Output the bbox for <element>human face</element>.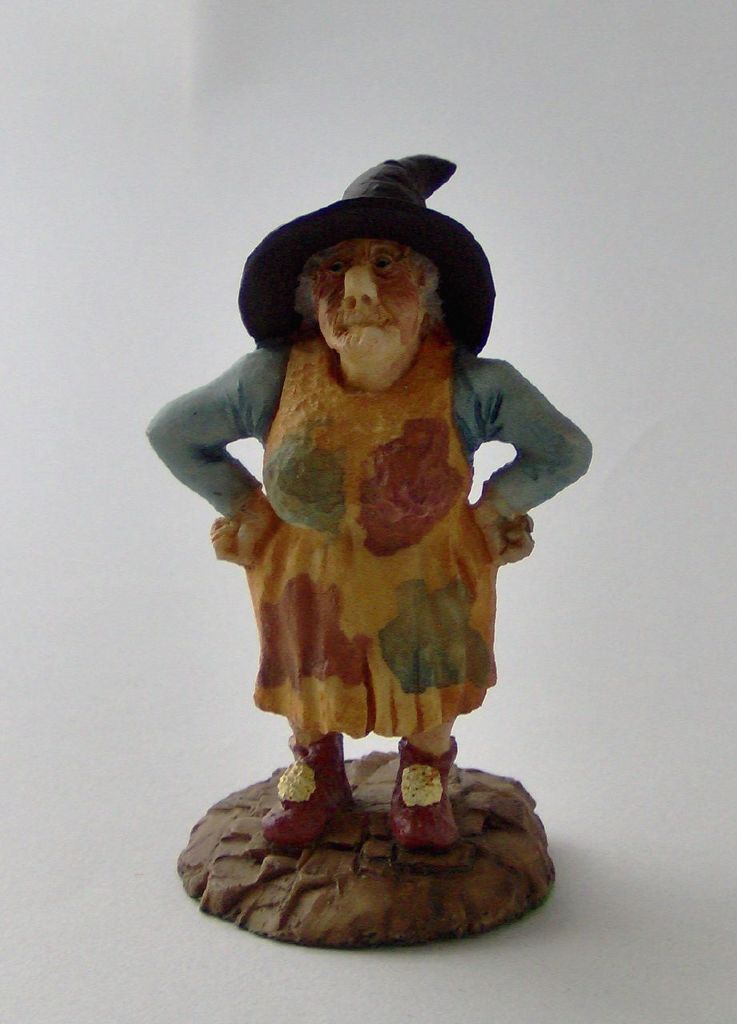
l=306, t=252, r=430, b=367.
